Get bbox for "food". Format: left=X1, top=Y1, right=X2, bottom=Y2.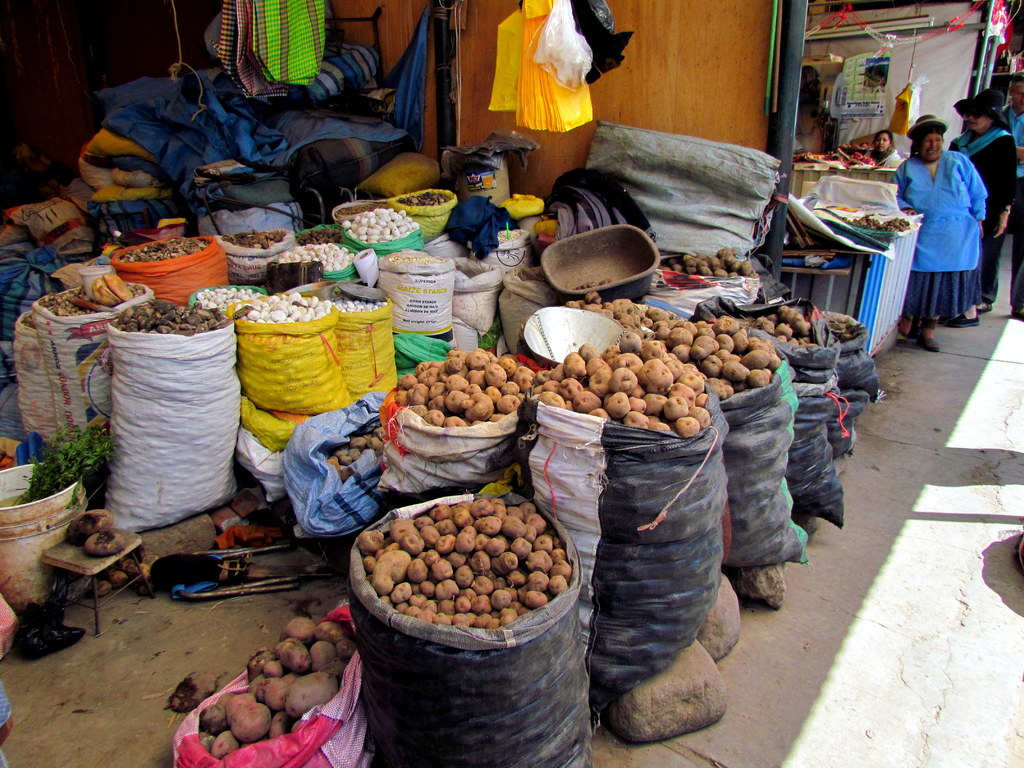
left=548, top=287, right=824, bottom=442.
